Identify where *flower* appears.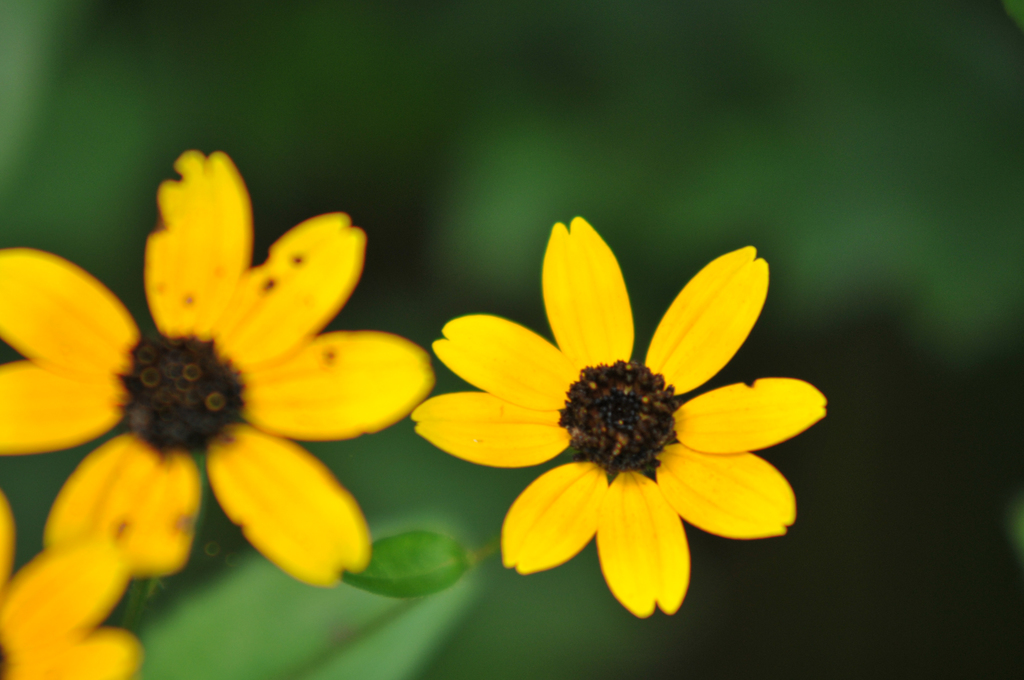
Appears at pyautogui.locateOnScreen(412, 215, 824, 617).
